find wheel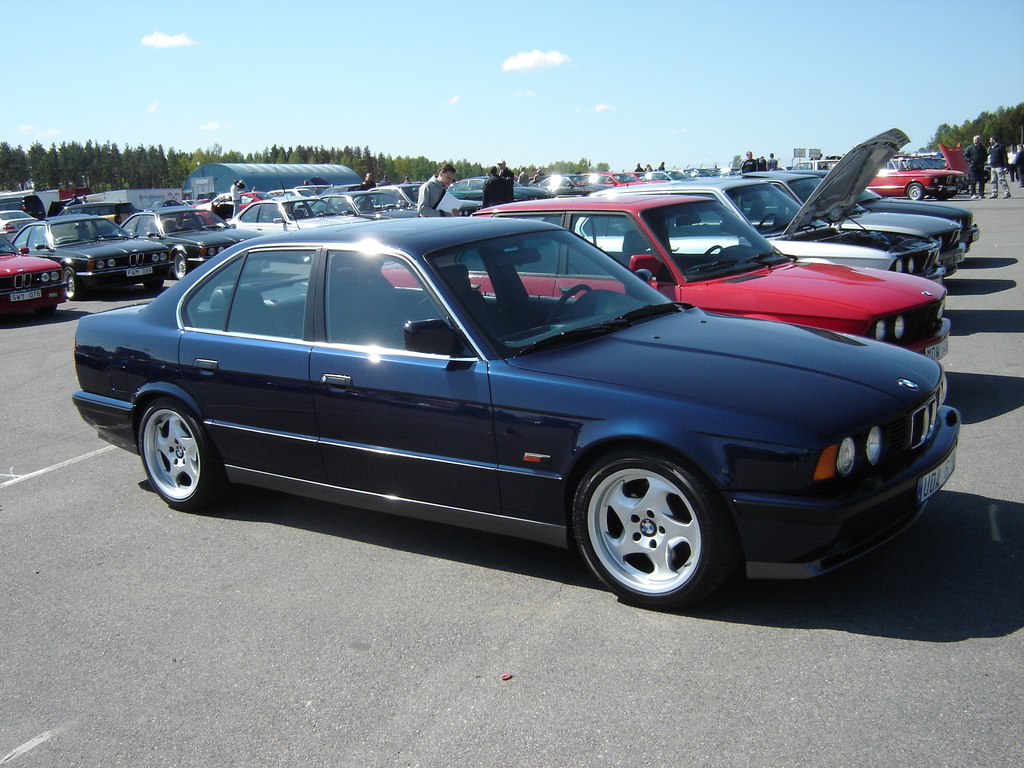
BBox(140, 401, 216, 511)
